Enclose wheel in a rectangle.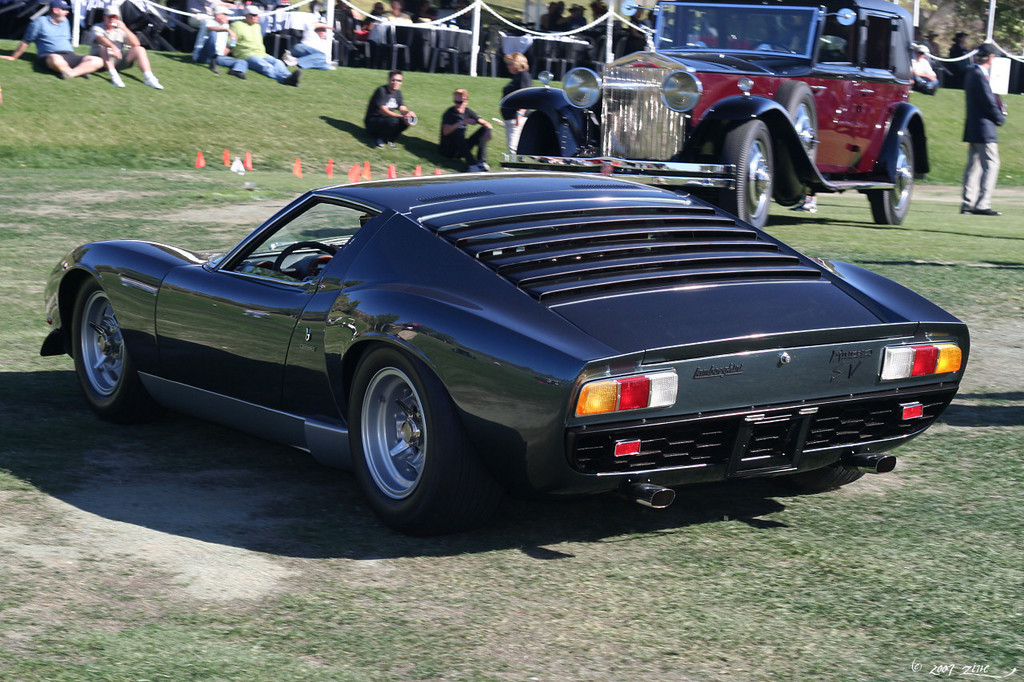
274,237,334,272.
